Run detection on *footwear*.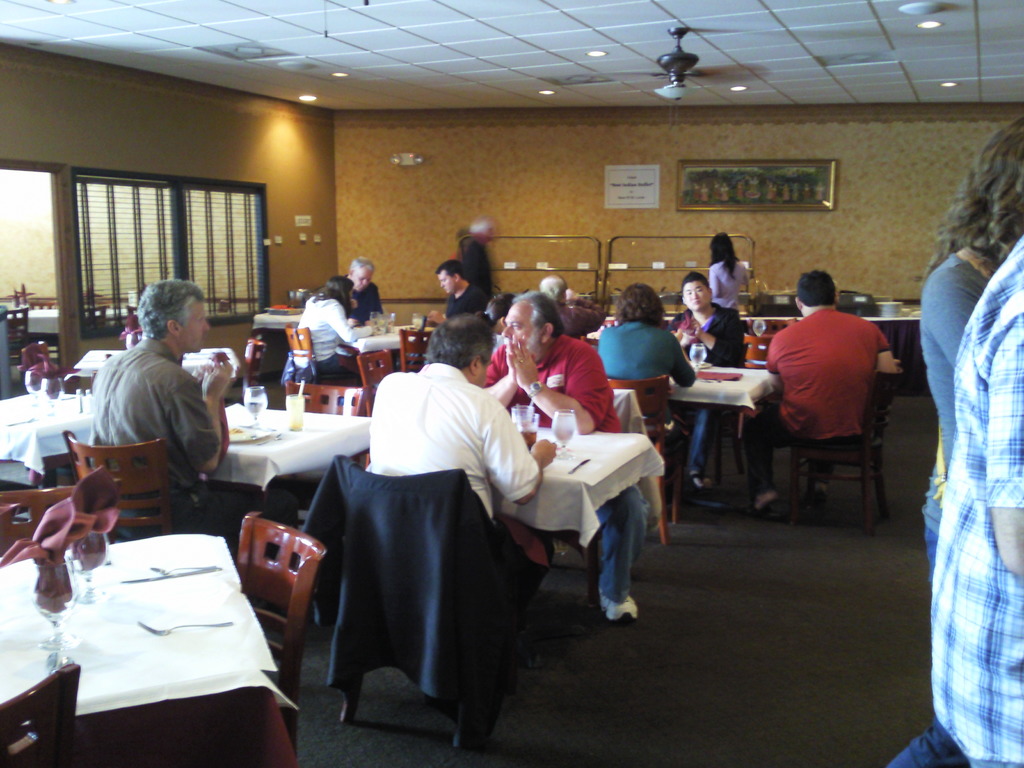
Result: pyautogui.locateOnScreen(691, 474, 709, 493).
